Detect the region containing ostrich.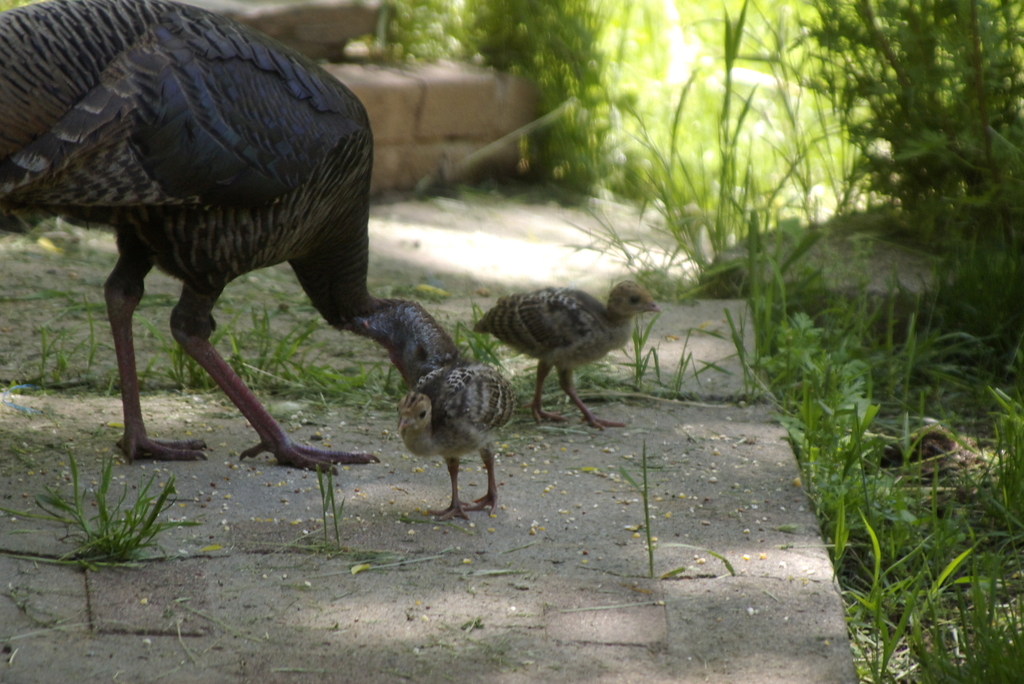
x1=482 y1=268 x2=664 y2=430.
